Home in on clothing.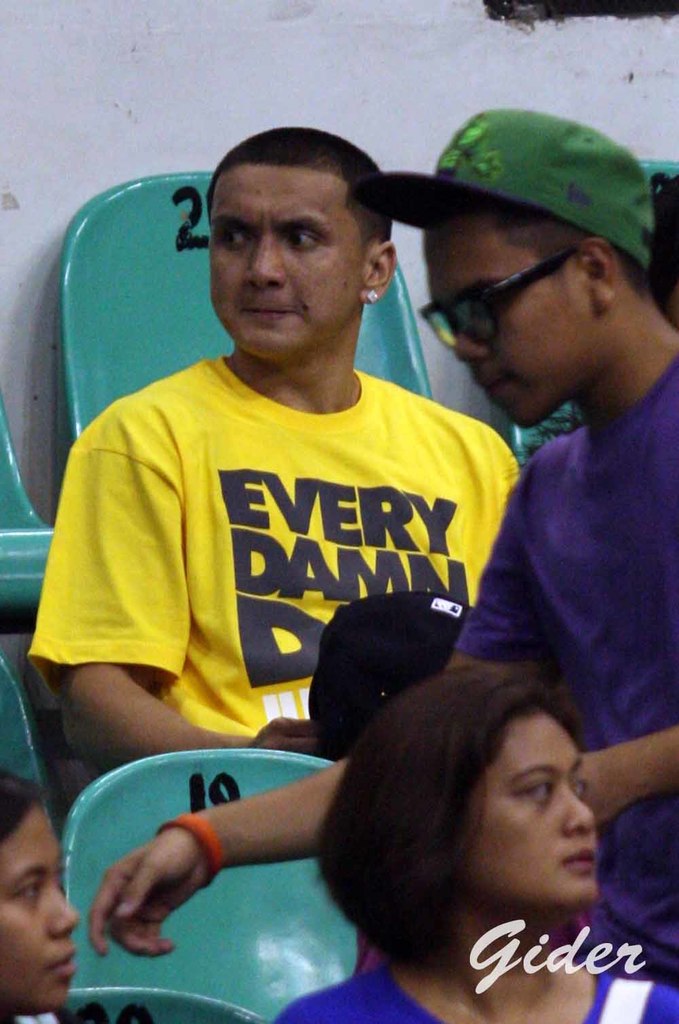
Homed in at crop(270, 955, 678, 1023).
